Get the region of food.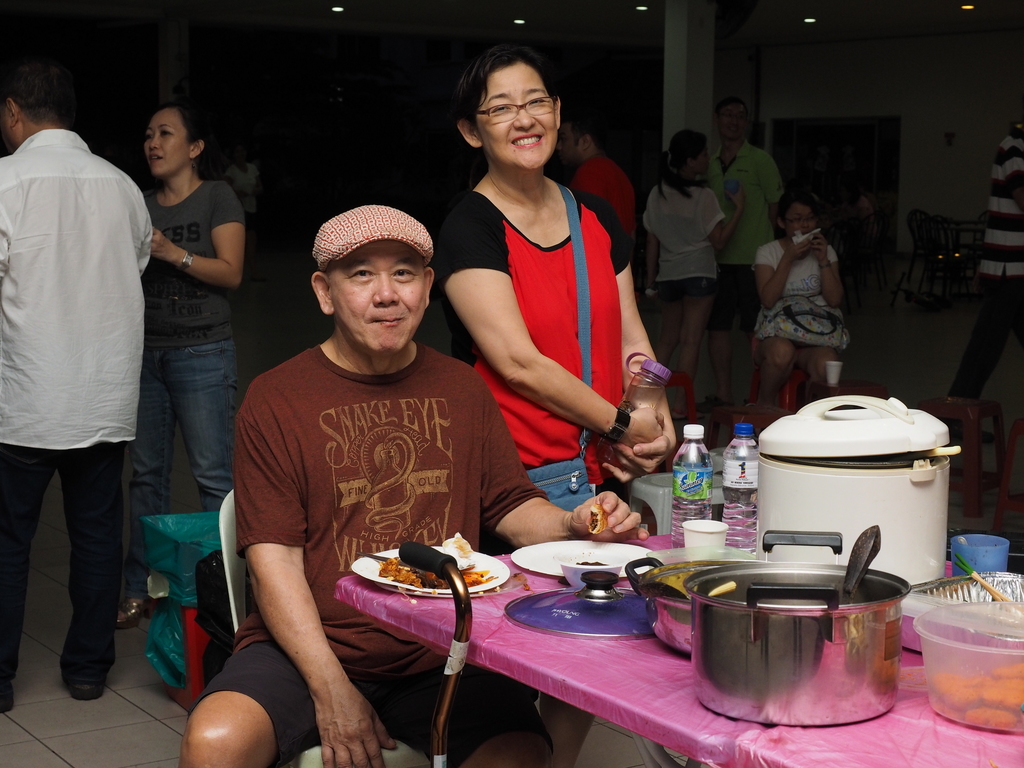
<box>590,510,607,532</box>.
